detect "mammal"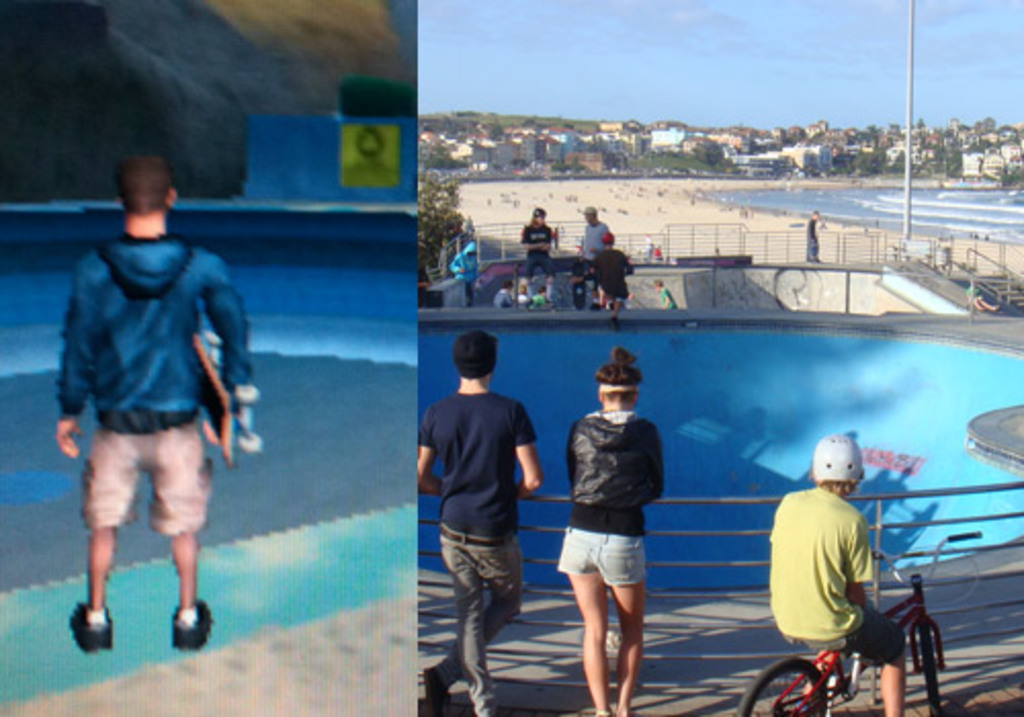
[555,346,668,715]
